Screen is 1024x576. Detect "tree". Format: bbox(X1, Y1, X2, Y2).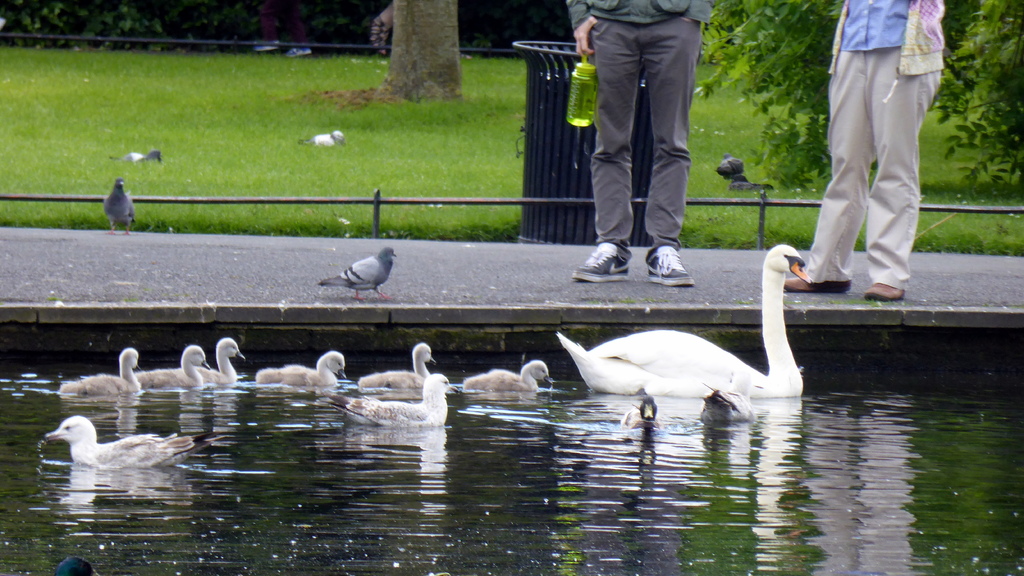
bbox(646, 0, 907, 199).
